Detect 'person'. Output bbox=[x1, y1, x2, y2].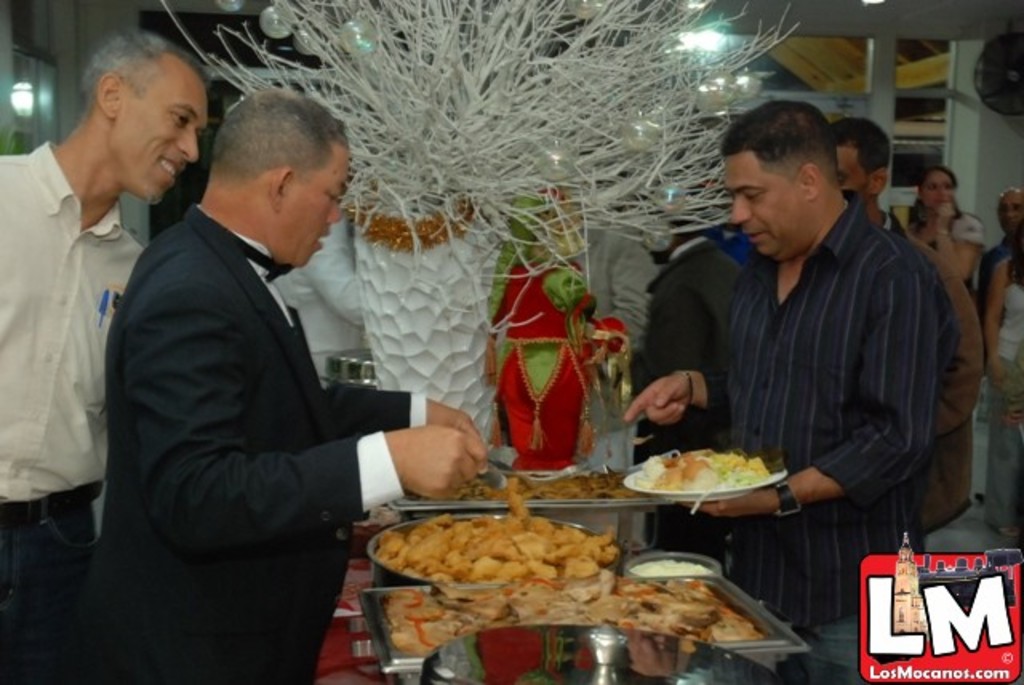
bbox=[829, 115, 990, 547].
